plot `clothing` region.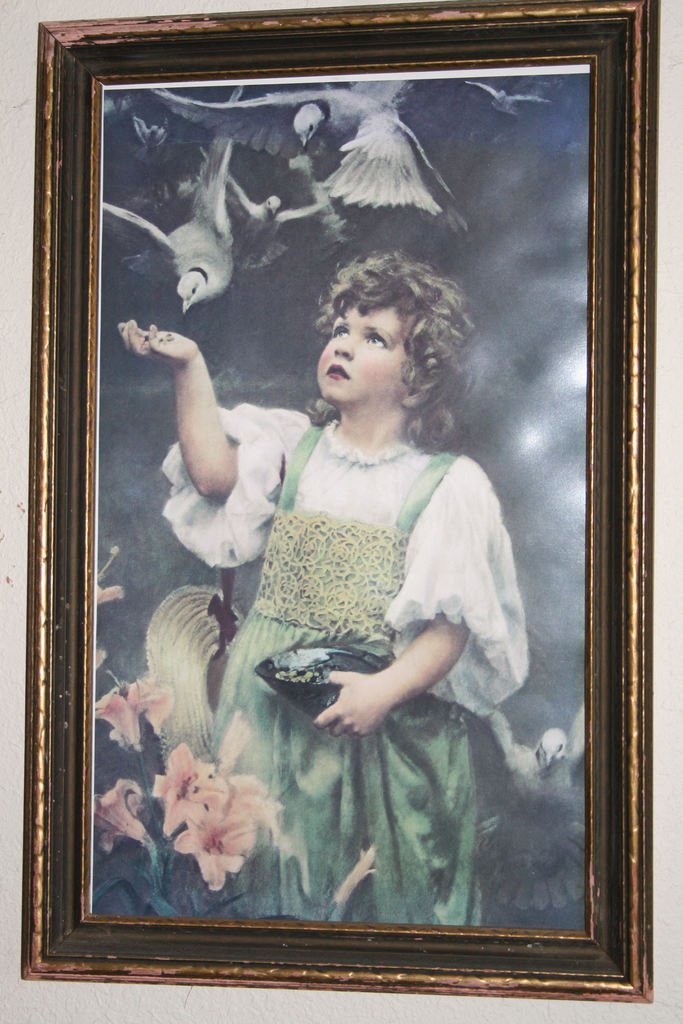
Plotted at {"left": 152, "top": 401, "right": 538, "bottom": 934}.
